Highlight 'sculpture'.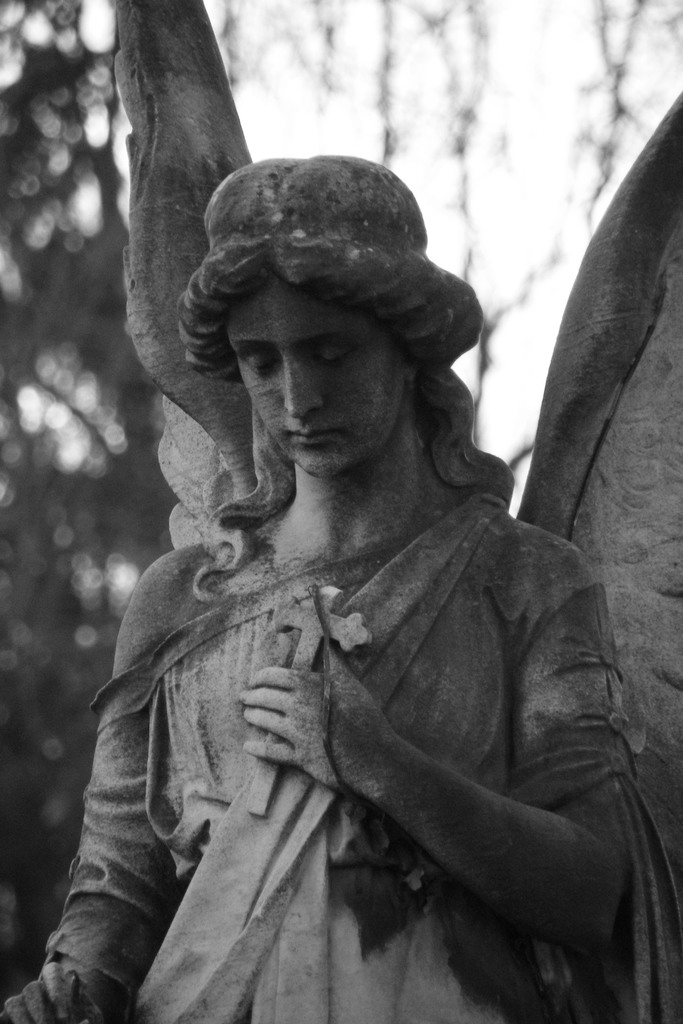
Highlighted region: x1=41 y1=77 x2=640 y2=1023.
